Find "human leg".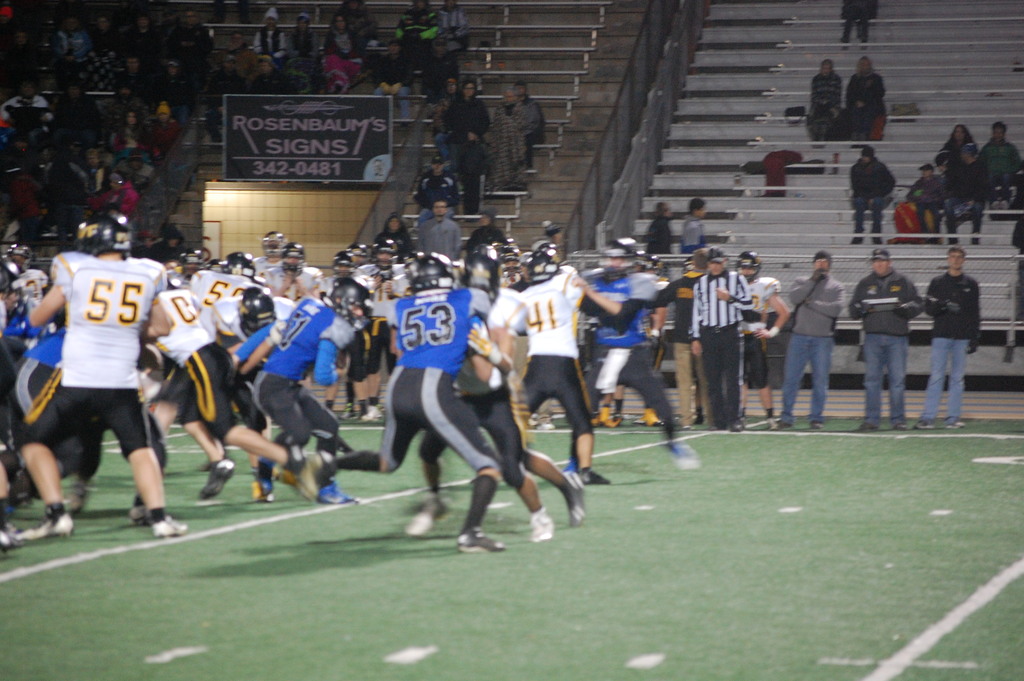
[x1=942, y1=329, x2=967, y2=425].
